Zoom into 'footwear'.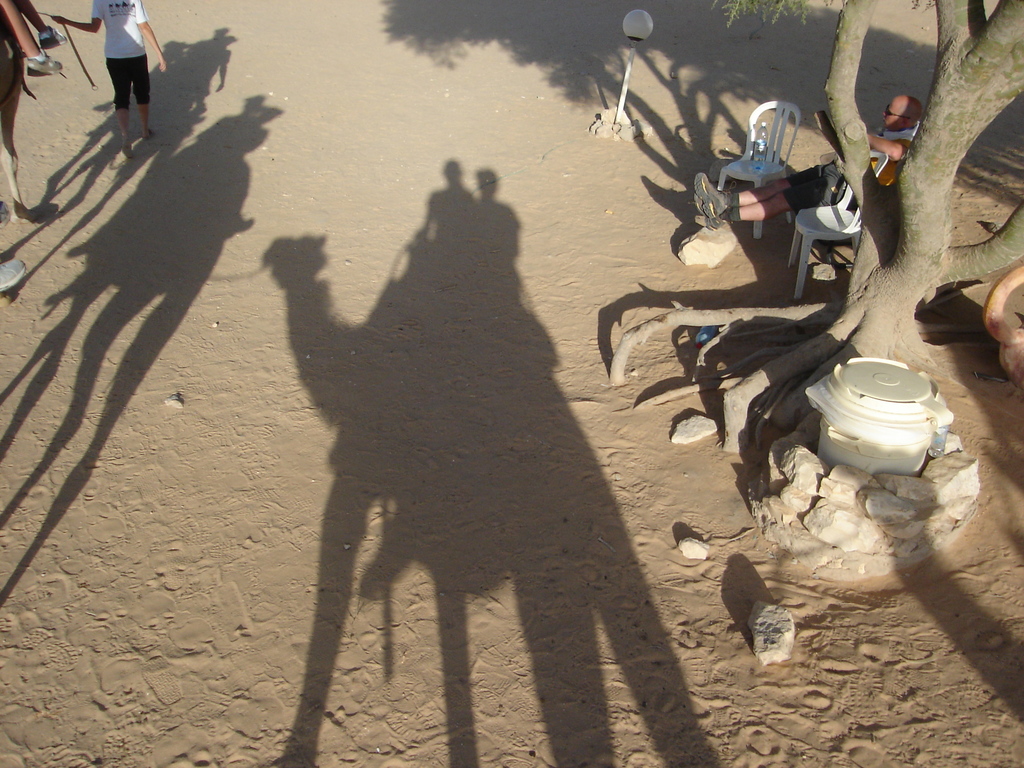
Zoom target: select_region(122, 138, 134, 156).
